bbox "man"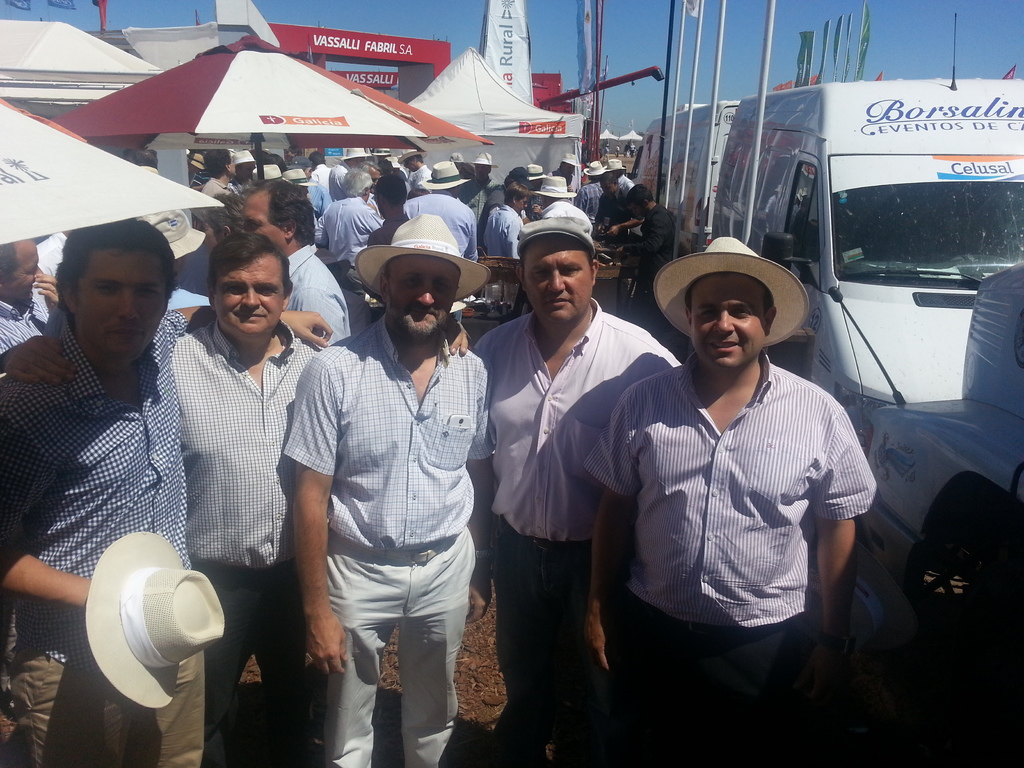
box=[320, 170, 389, 319]
